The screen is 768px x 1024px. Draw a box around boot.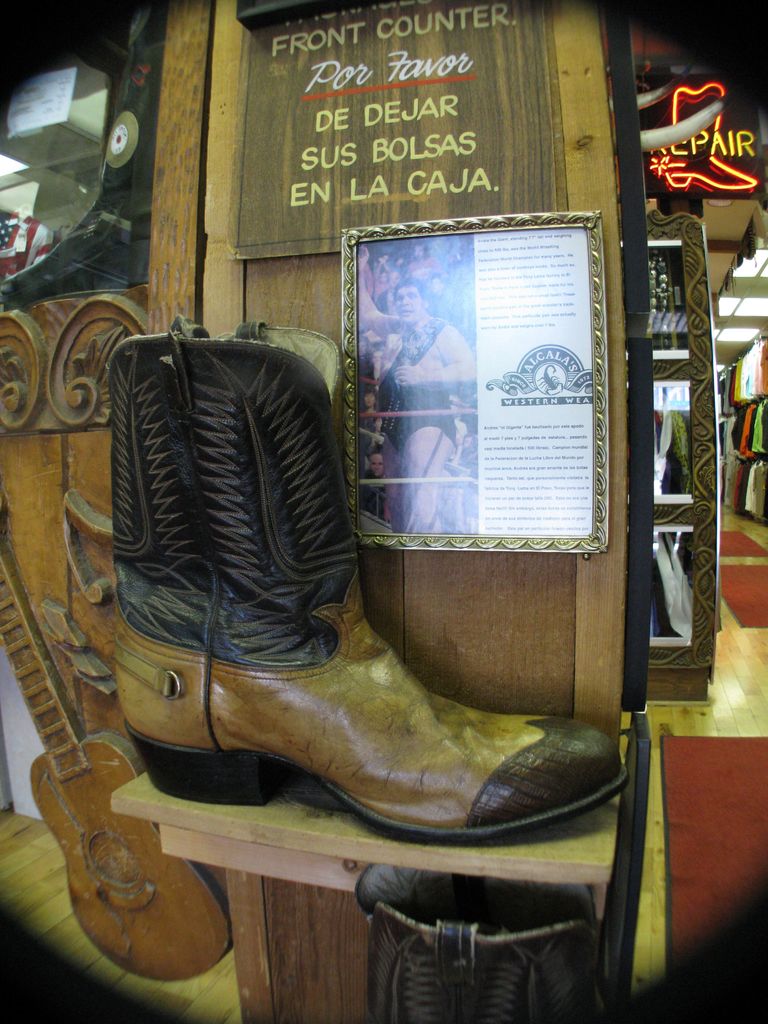
(left=66, top=309, right=646, bottom=870).
